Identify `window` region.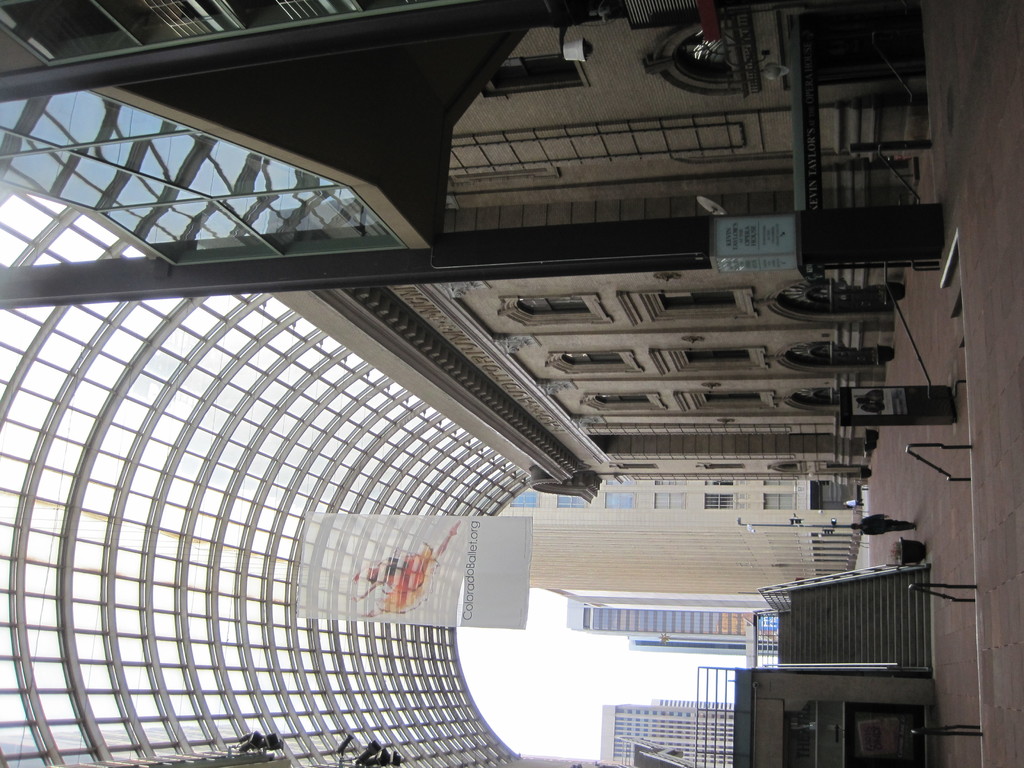
Region: crop(602, 490, 637, 509).
